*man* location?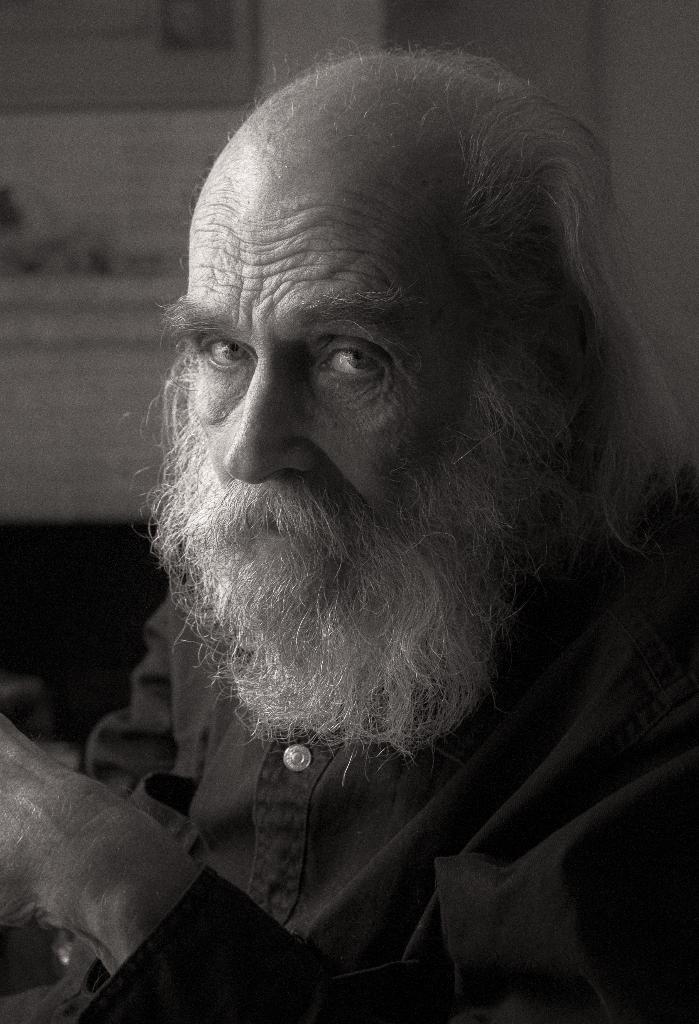
Rect(88, 22, 670, 979)
